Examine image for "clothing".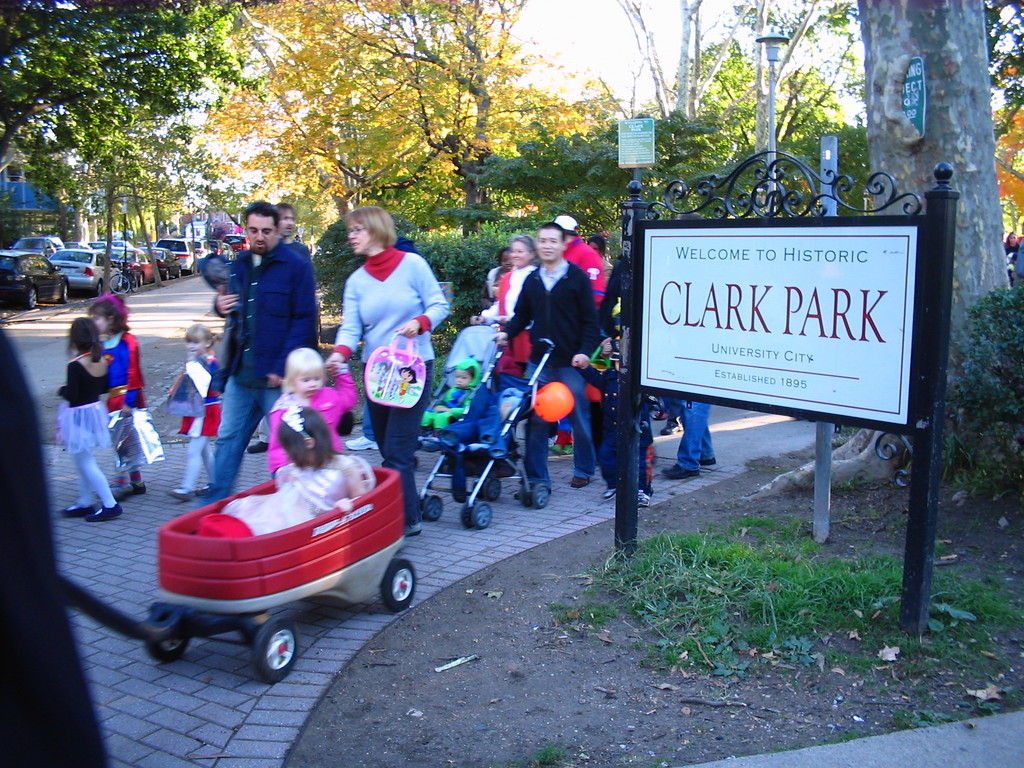
Examination result: pyautogui.locateOnScreen(209, 235, 328, 499).
